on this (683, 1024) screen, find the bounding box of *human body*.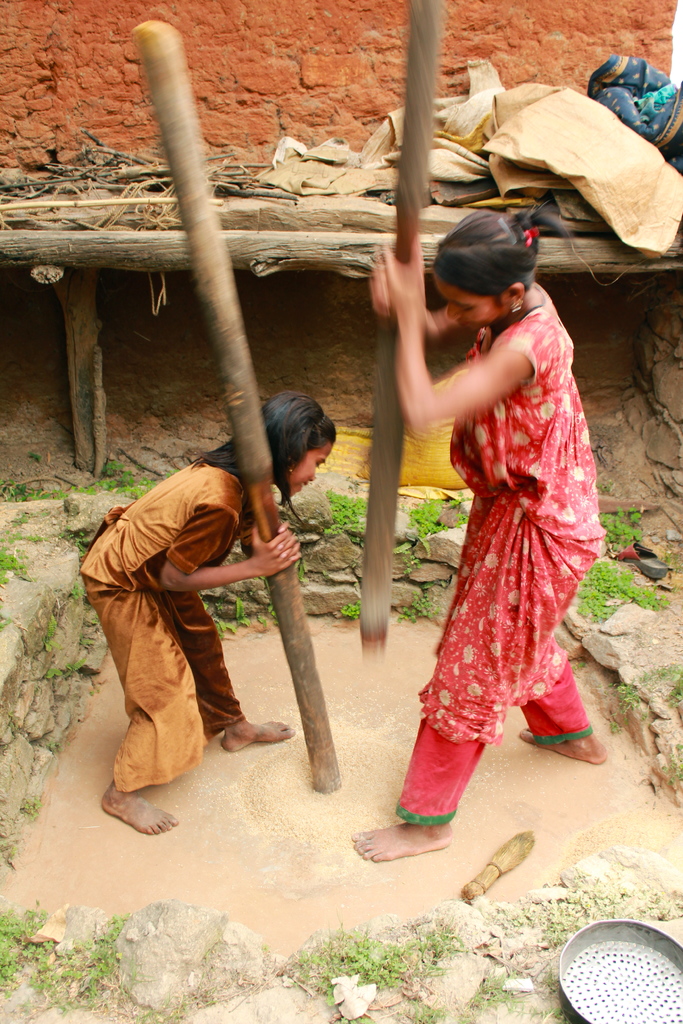
Bounding box: bbox=(78, 462, 295, 840).
